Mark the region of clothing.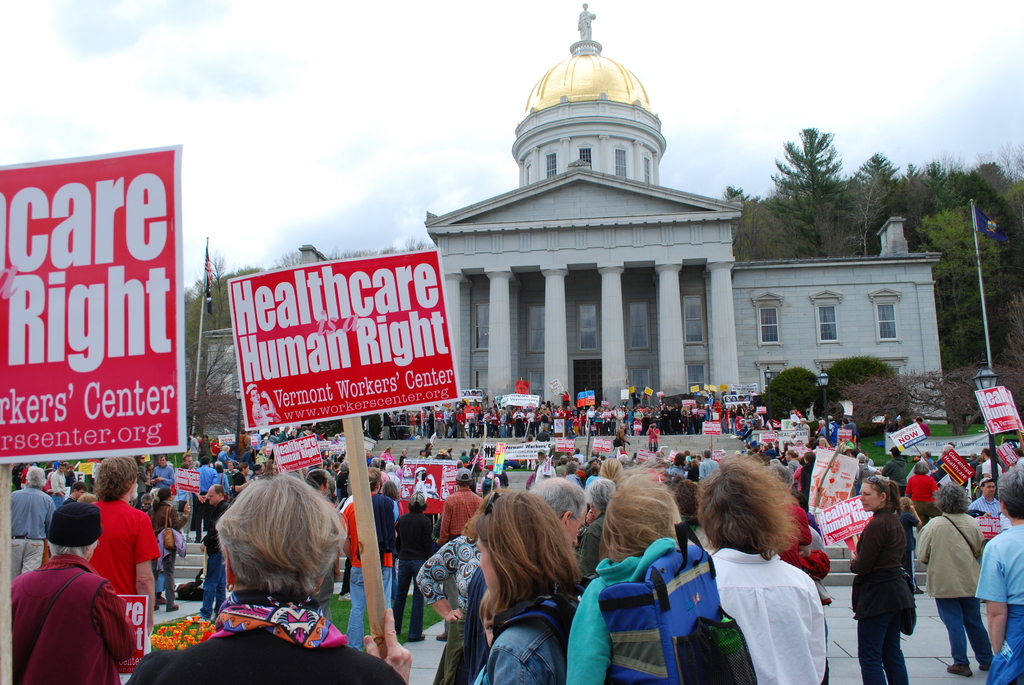
Region: select_region(719, 406, 732, 432).
